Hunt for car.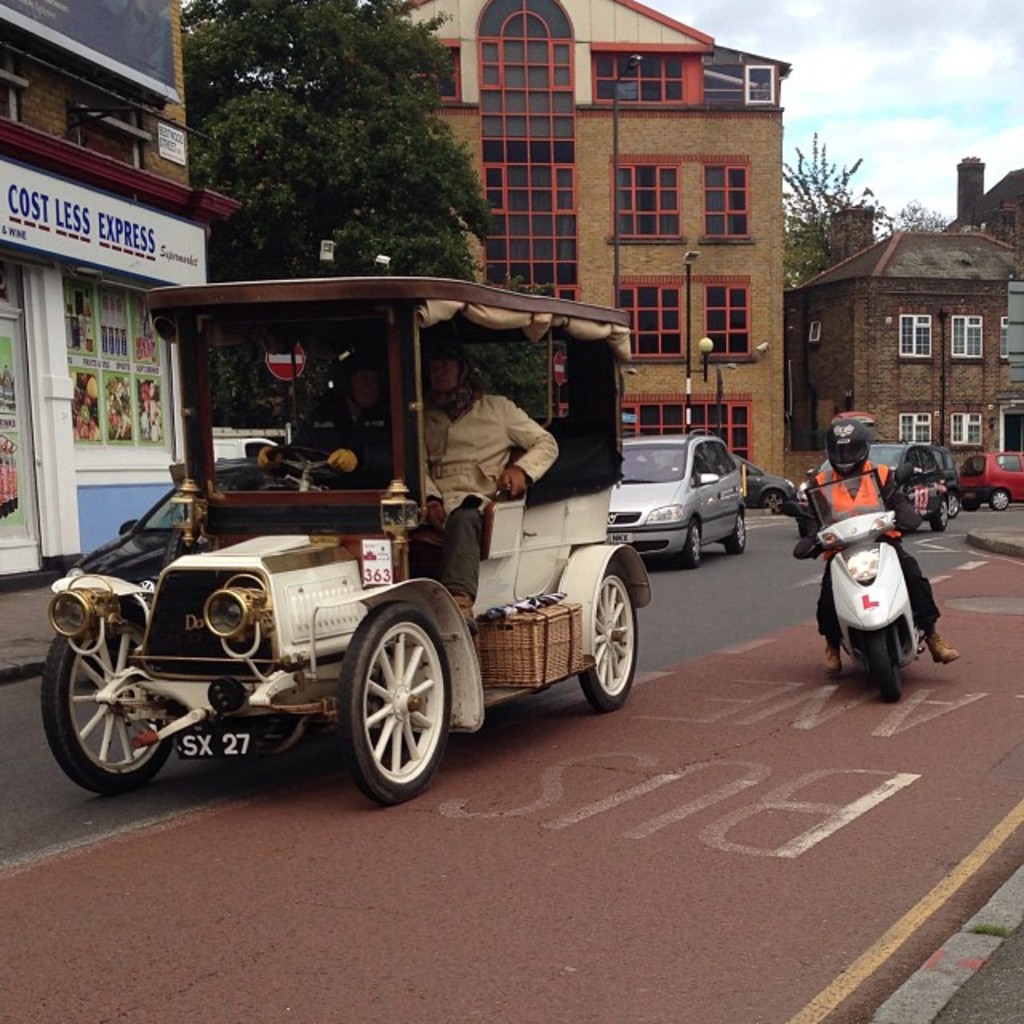
Hunted down at 730, 453, 798, 517.
